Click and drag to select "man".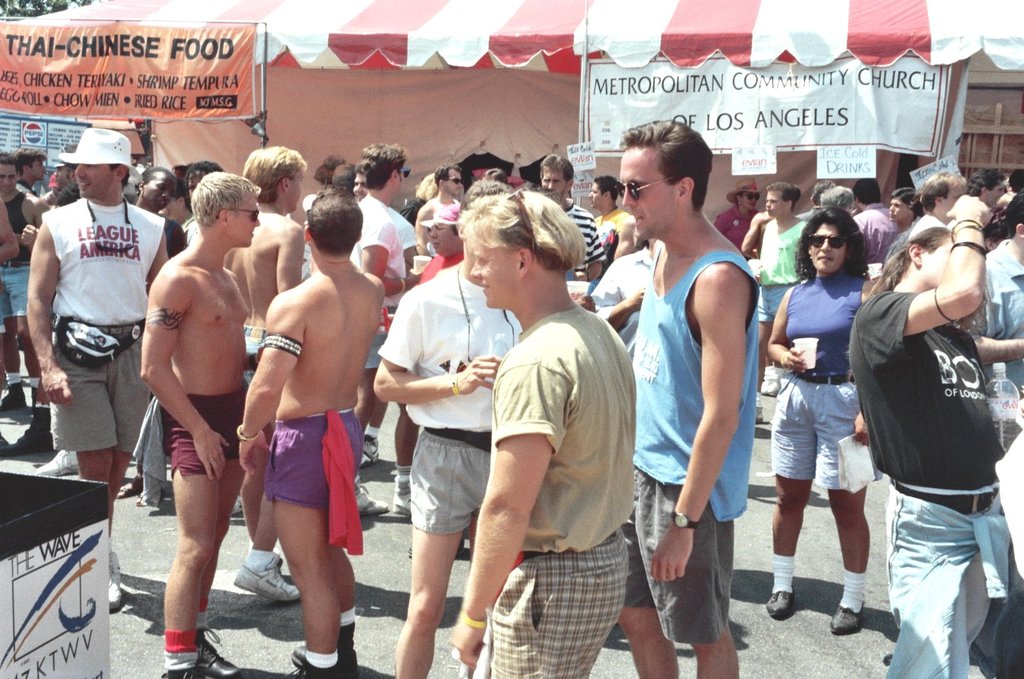
Selection: {"left": 224, "top": 145, "right": 305, "bottom": 602}.
